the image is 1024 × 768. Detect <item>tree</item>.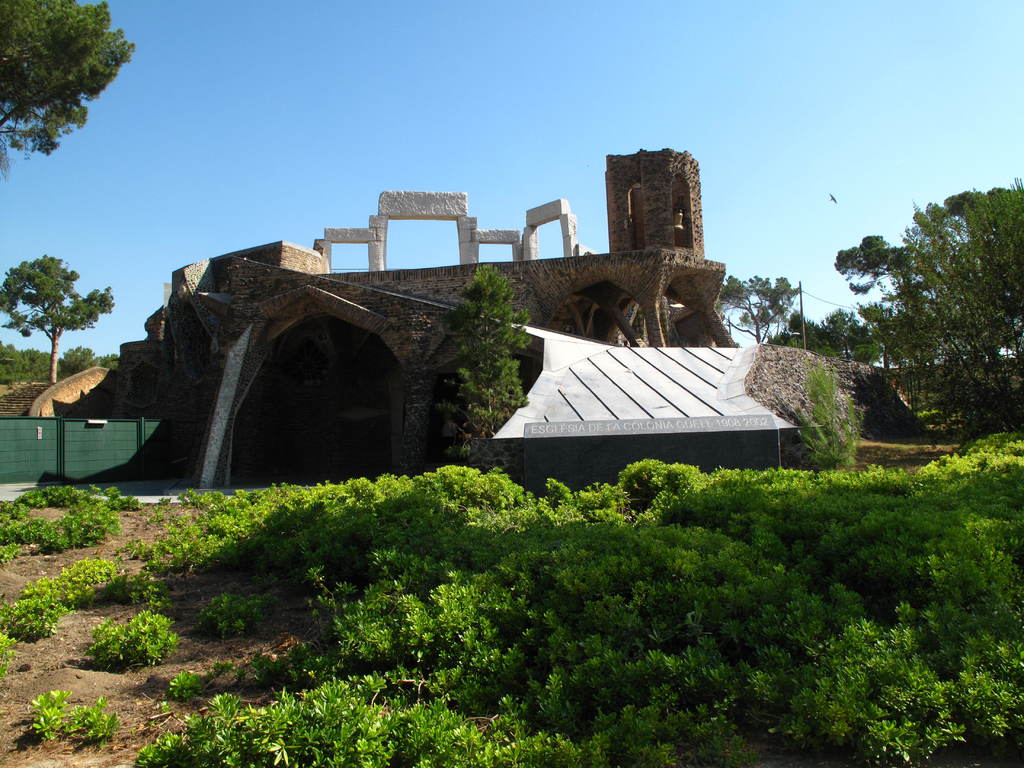
Detection: <bbox>0, 0, 144, 164</bbox>.
